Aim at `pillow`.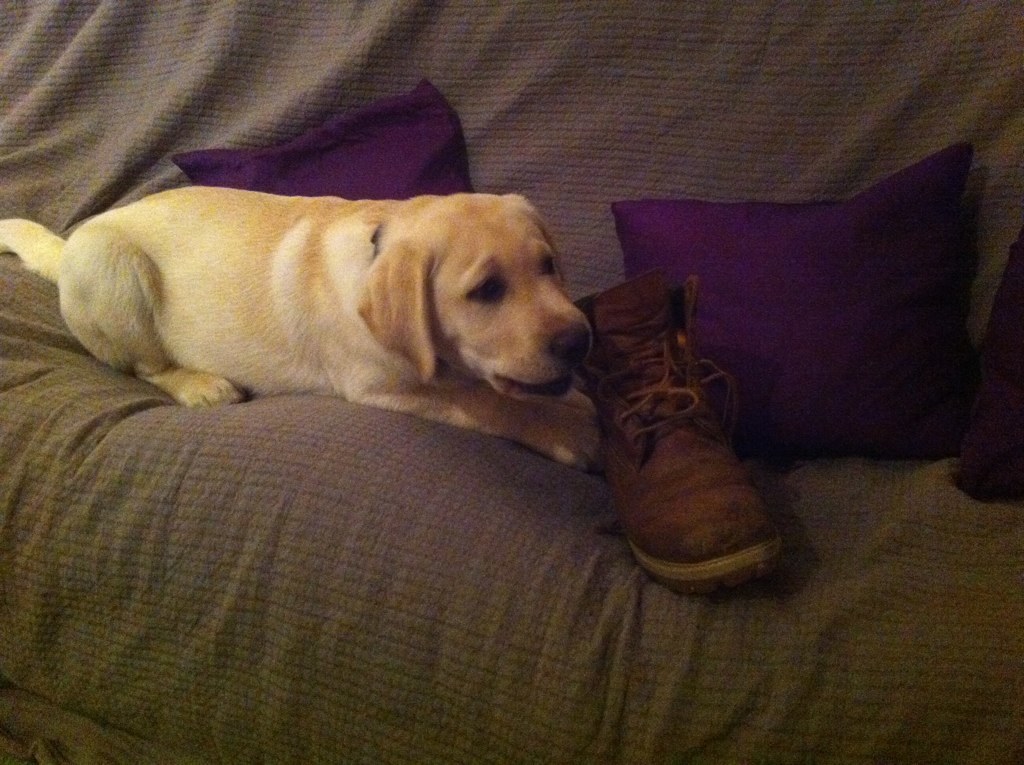
Aimed at box=[161, 77, 479, 195].
